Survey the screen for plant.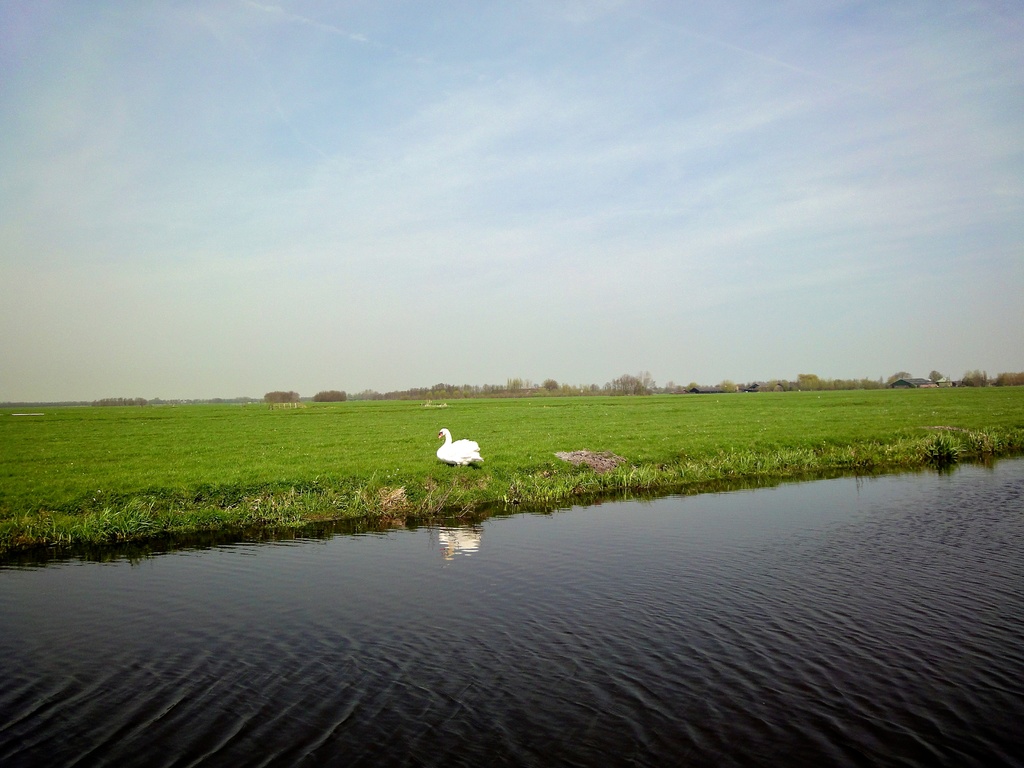
Survey found: detection(463, 461, 497, 521).
